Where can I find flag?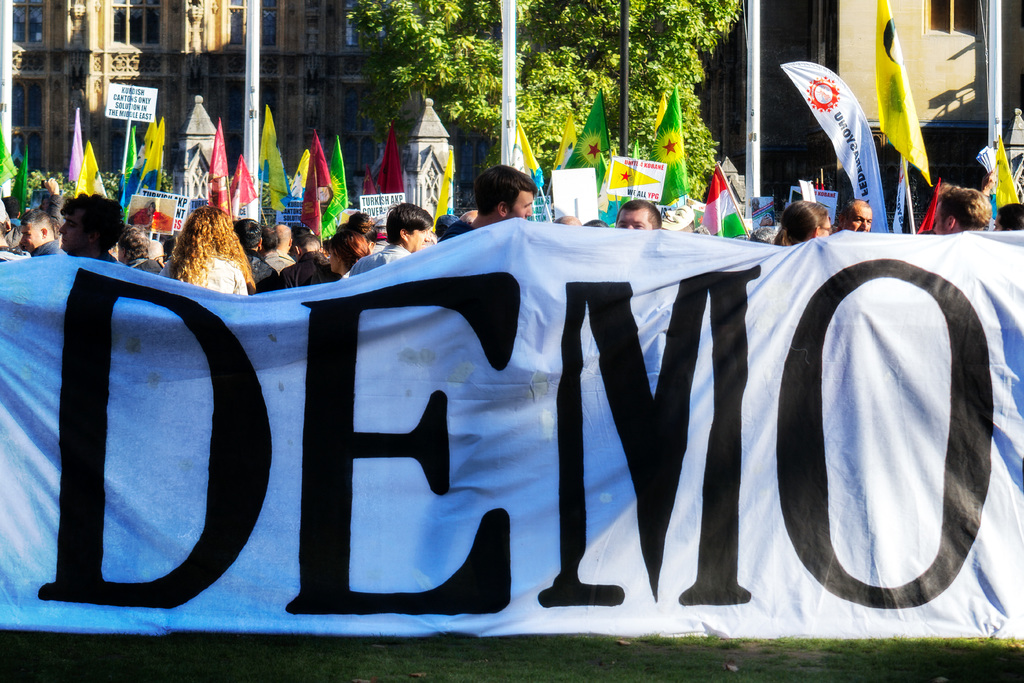
You can find it at <region>273, 159, 296, 195</region>.
